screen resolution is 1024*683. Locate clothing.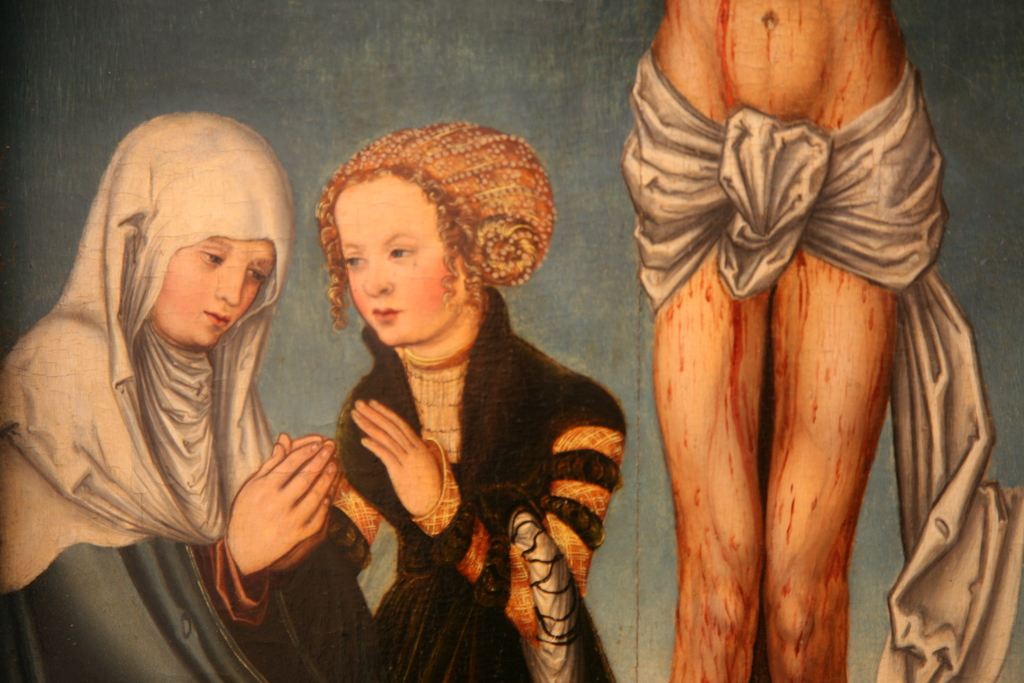
0/106/297/682.
